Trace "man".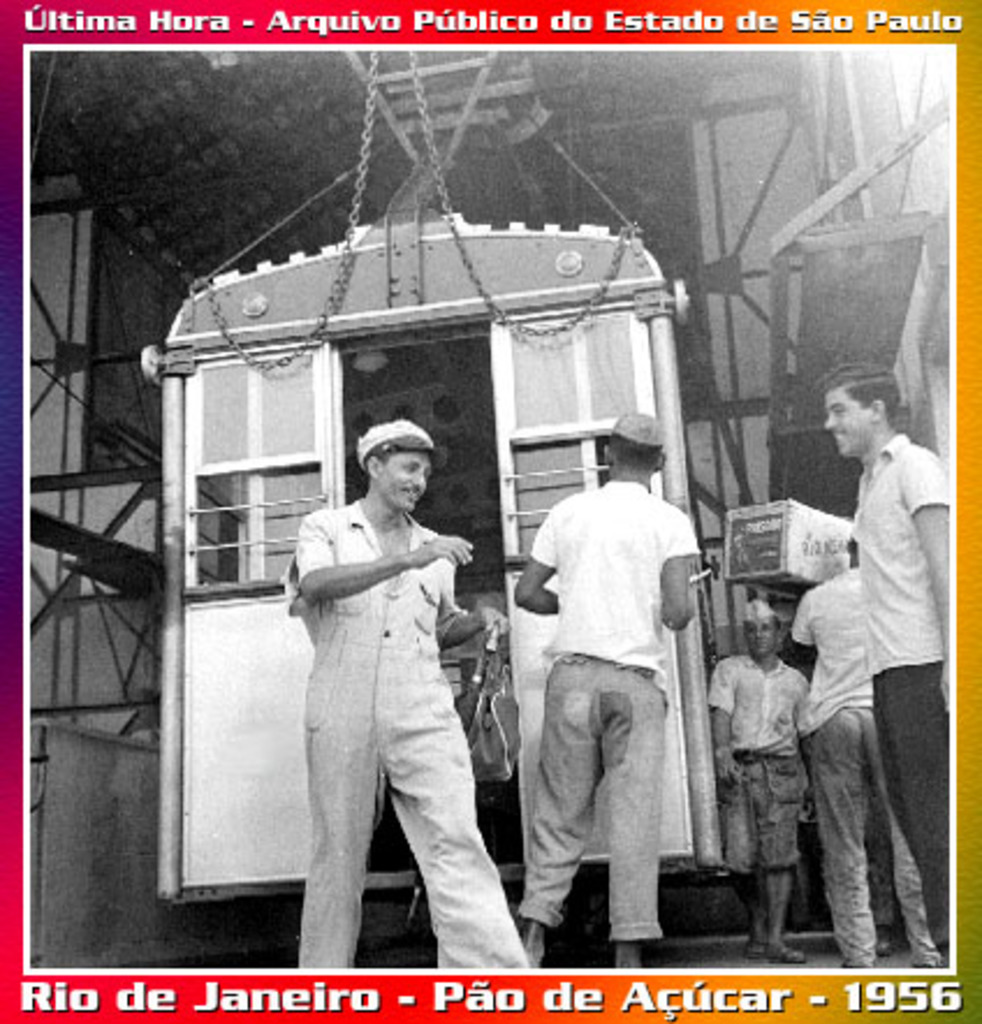
Traced to 278 419 519 975.
